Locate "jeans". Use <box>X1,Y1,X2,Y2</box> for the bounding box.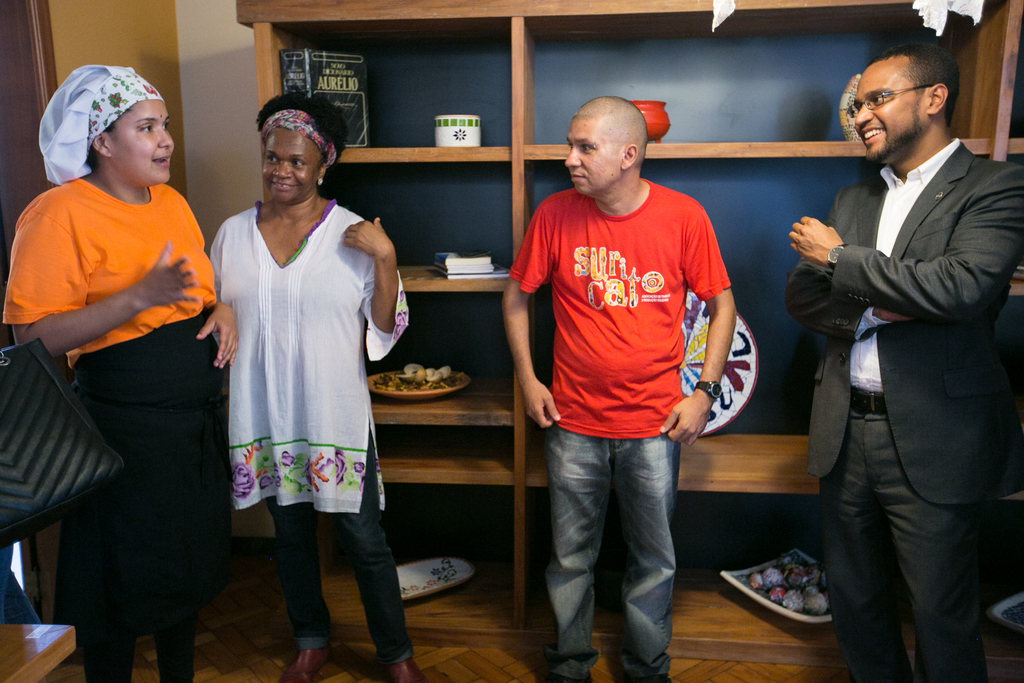
<box>266,435,412,670</box>.
